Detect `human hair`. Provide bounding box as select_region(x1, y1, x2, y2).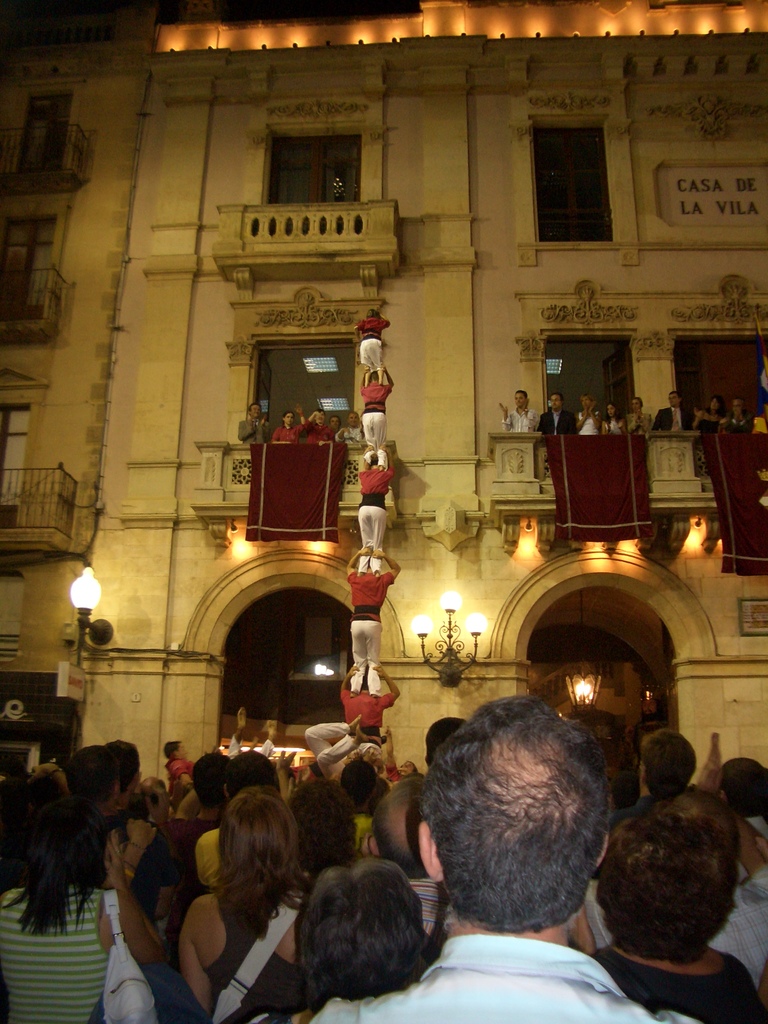
select_region(634, 734, 701, 796).
